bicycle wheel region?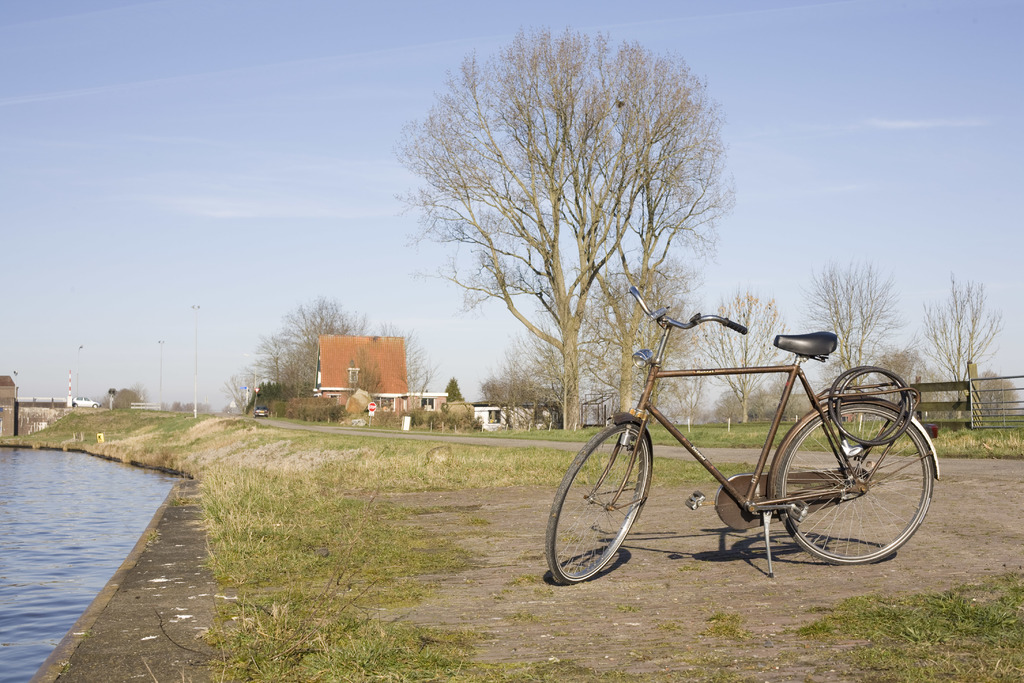
BBox(543, 415, 650, 584)
